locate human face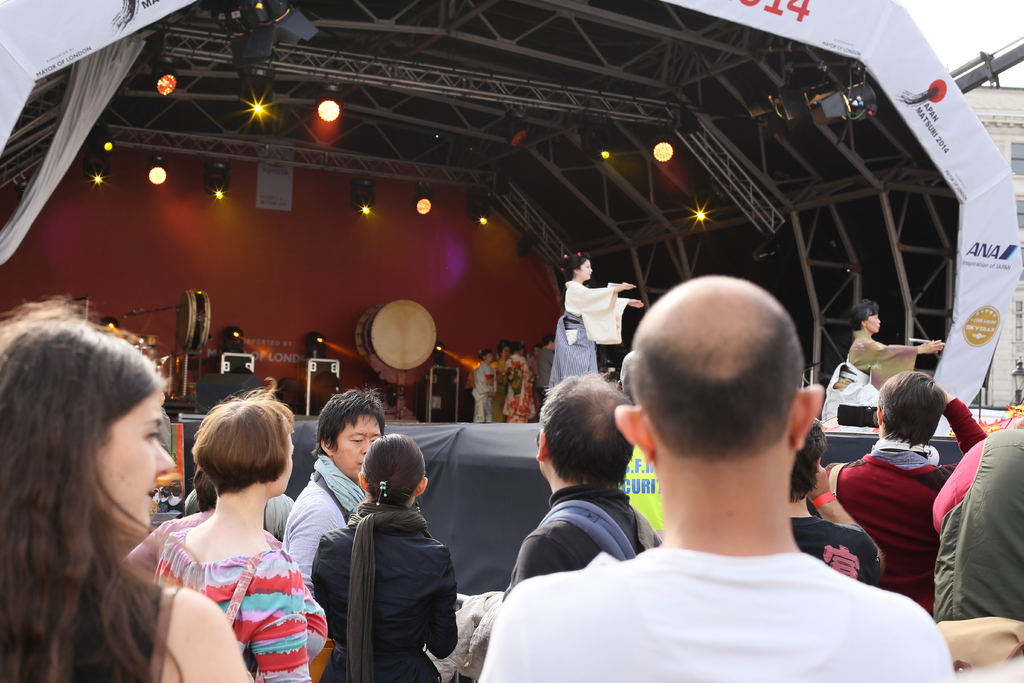
[335, 416, 381, 479]
